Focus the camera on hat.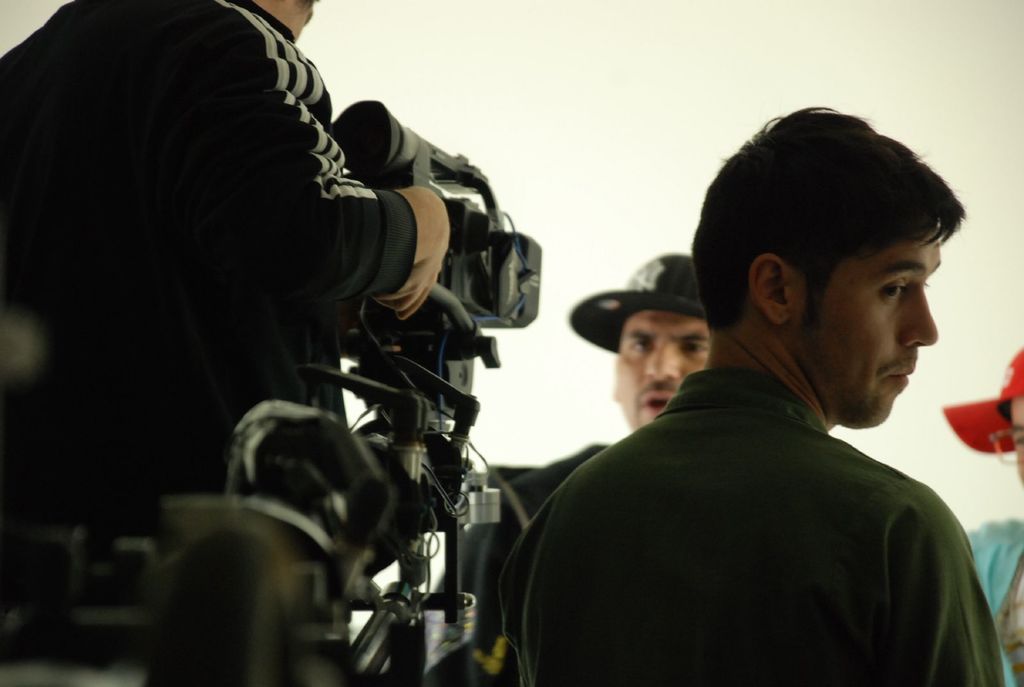
Focus region: 568,255,713,352.
